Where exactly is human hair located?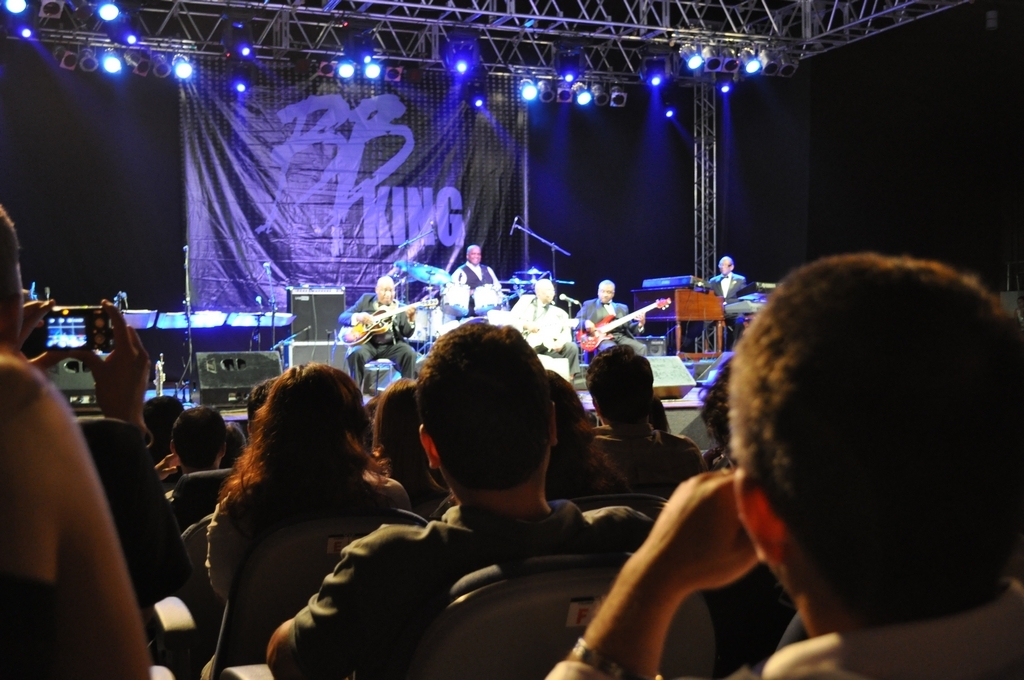
Its bounding box is [417,314,554,493].
